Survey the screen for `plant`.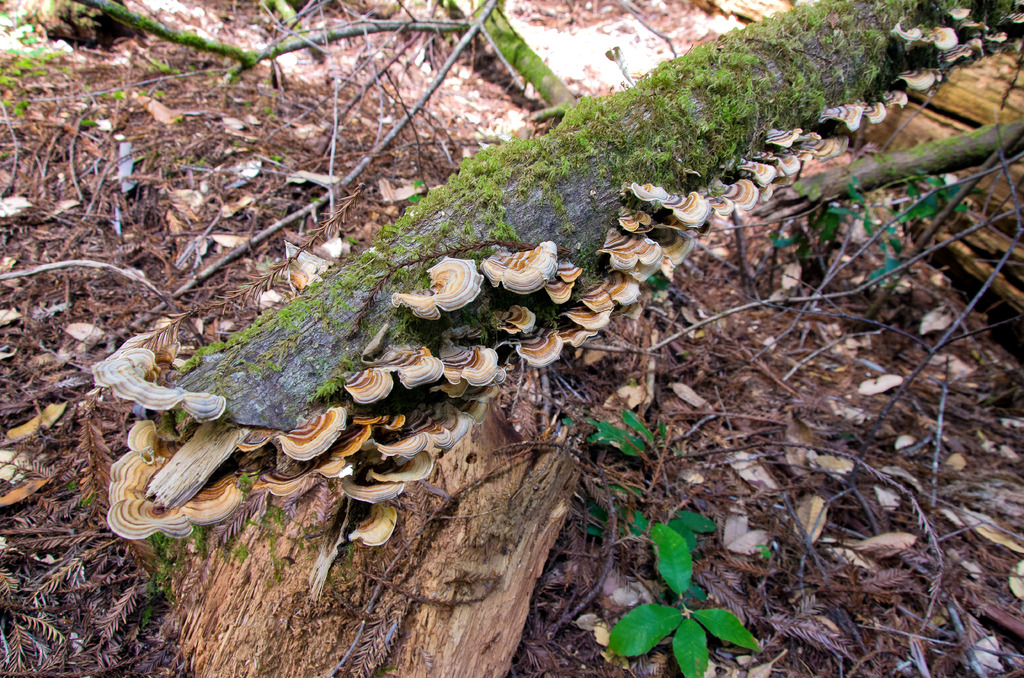
Survey found: l=0, t=0, r=65, b=139.
